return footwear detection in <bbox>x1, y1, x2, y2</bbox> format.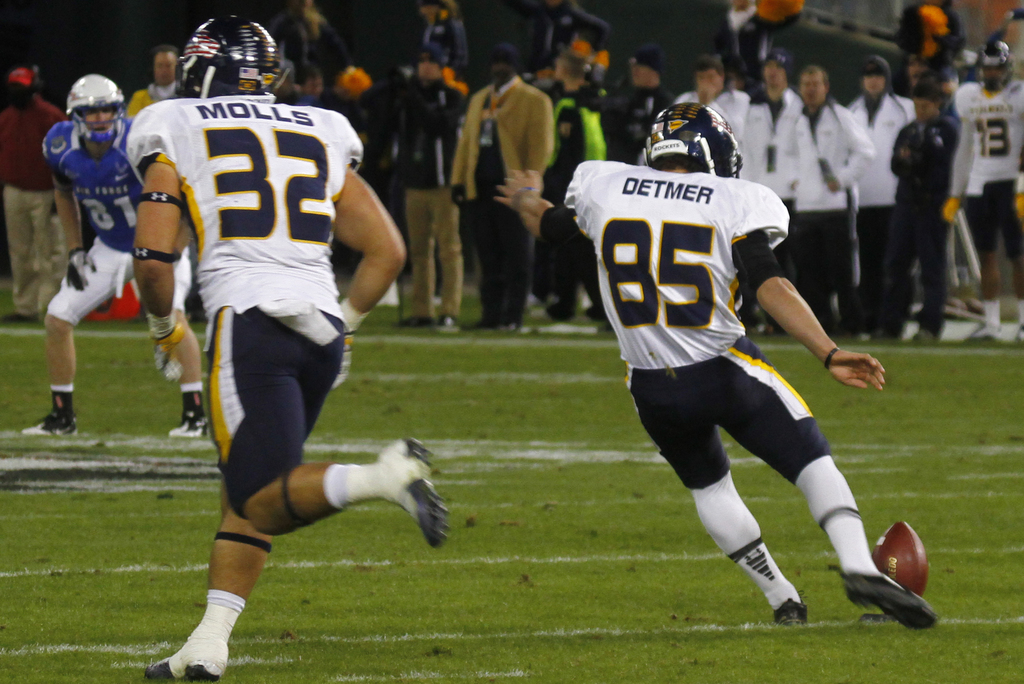
<bbox>21, 412, 75, 437</bbox>.
